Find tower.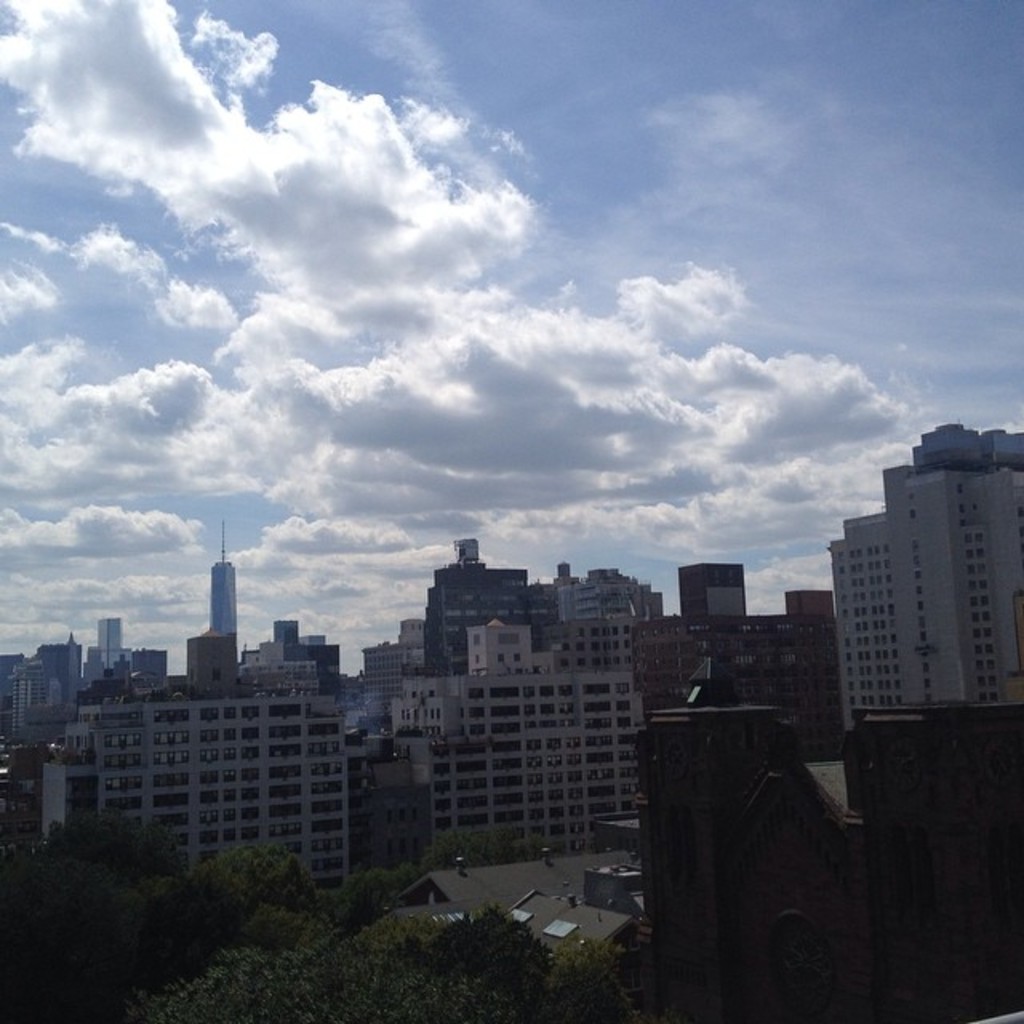
27/635/80/715.
